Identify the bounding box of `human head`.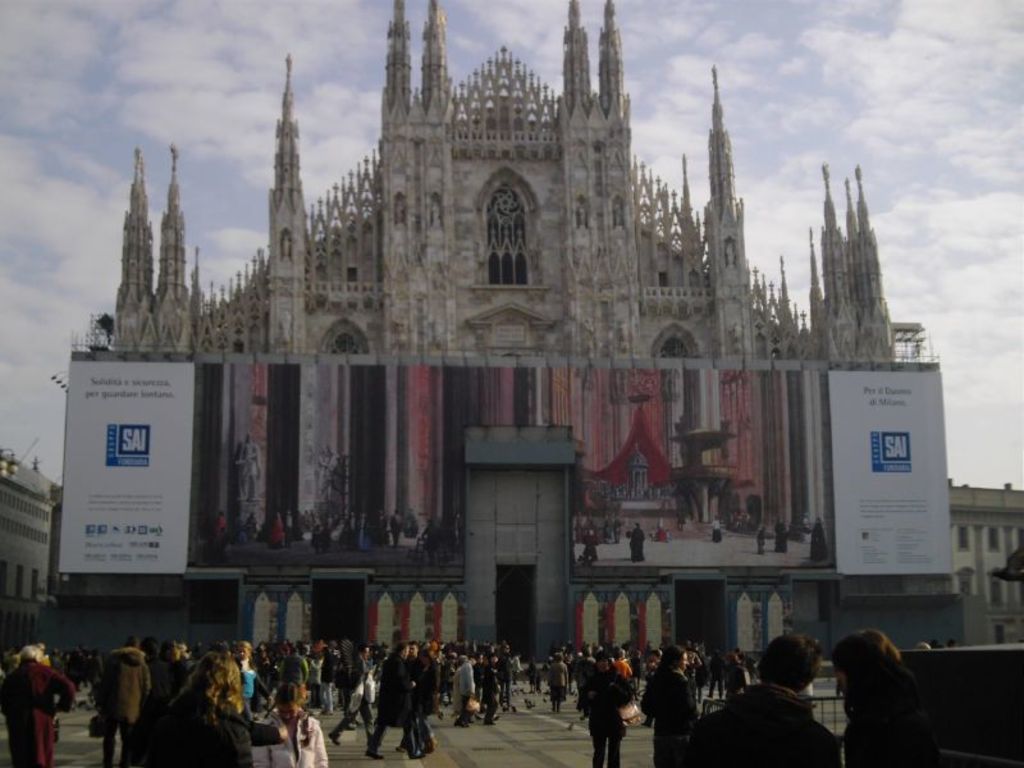
region(918, 644, 931, 653).
